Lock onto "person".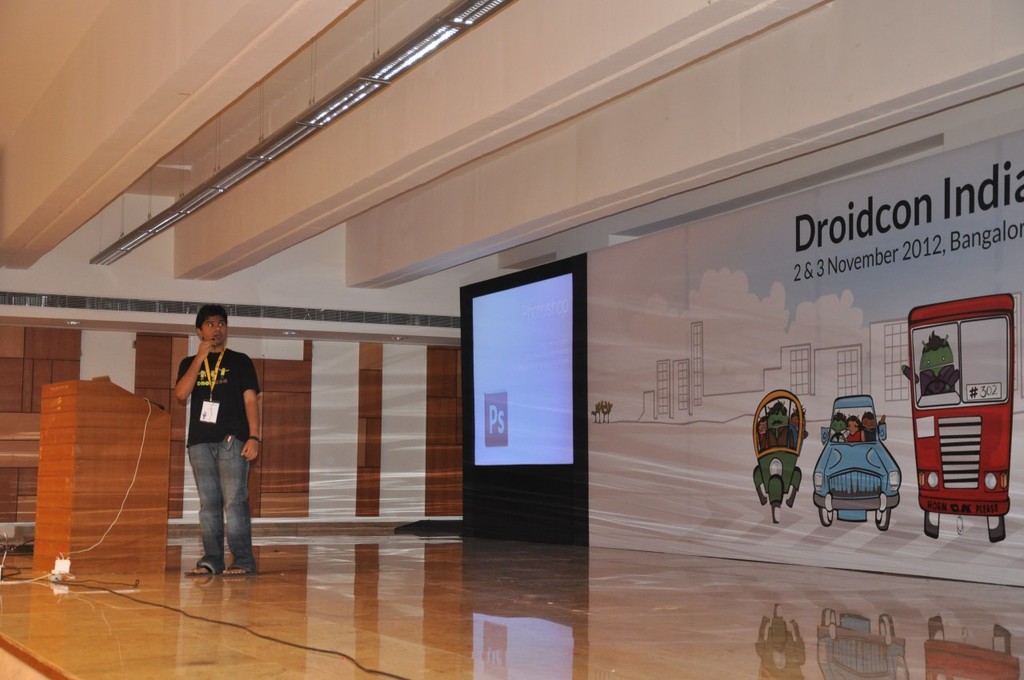
Locked: x1=166 y1=306 x2=255 y2=574.
